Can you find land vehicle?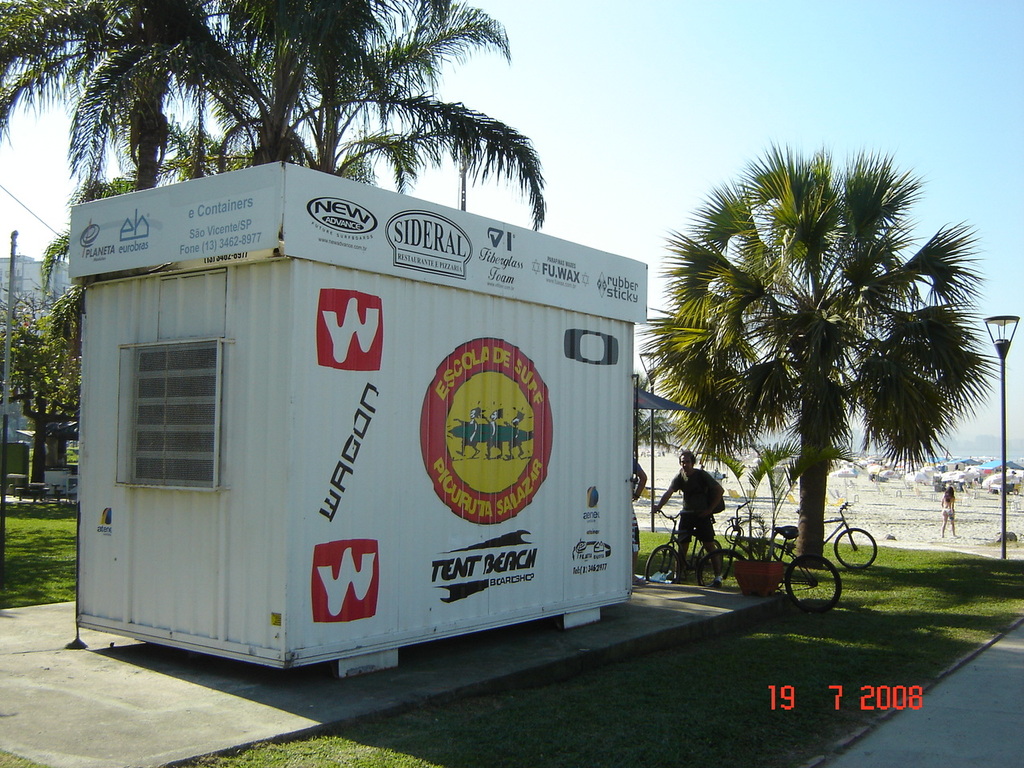
Yes, bounding box: bbox=(694, 502, 846, 613).
